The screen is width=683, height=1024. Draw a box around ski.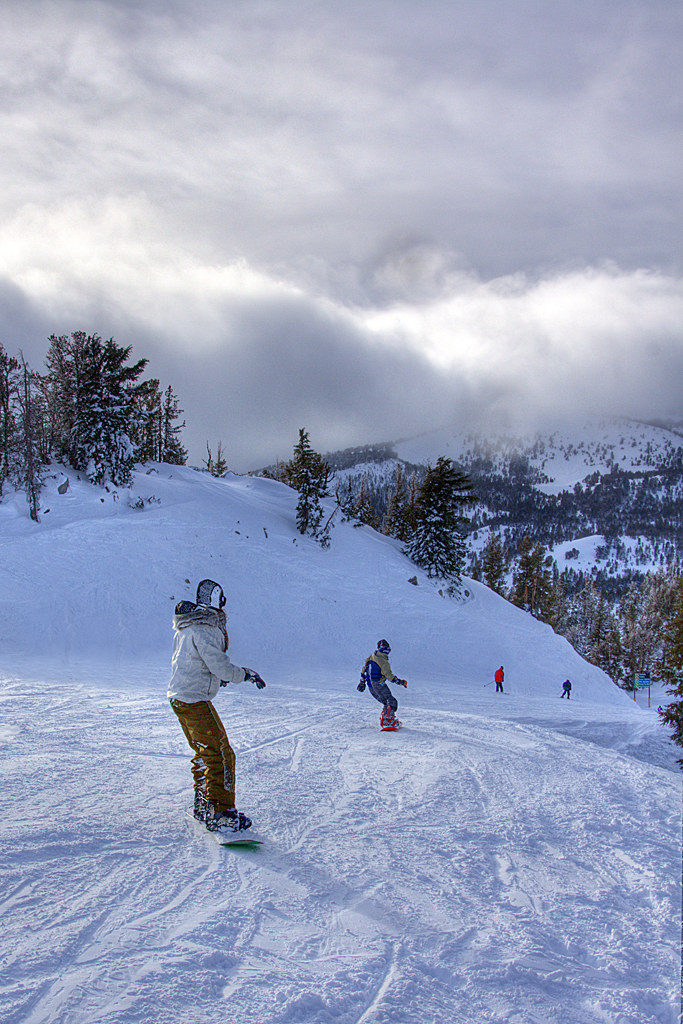
left=193, top=793, right=271, bottom=856.
